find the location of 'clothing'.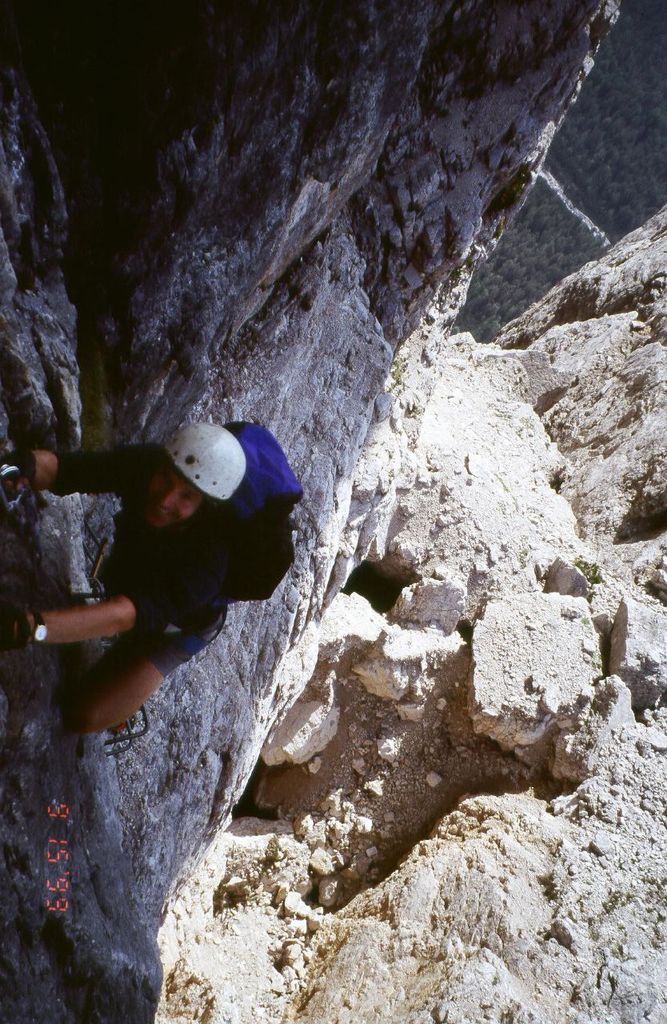
Location: detection(54, 445, 223, 682).
